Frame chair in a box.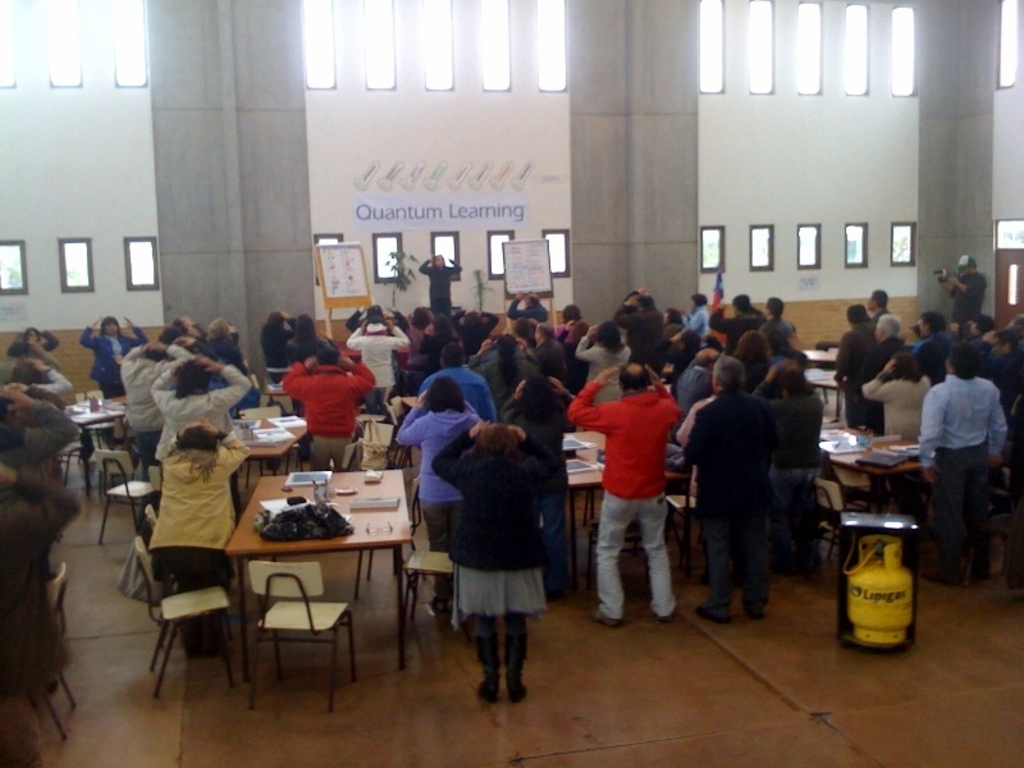
{"left": 239, "top": 402, "right": 301, "bottom": 485}.
